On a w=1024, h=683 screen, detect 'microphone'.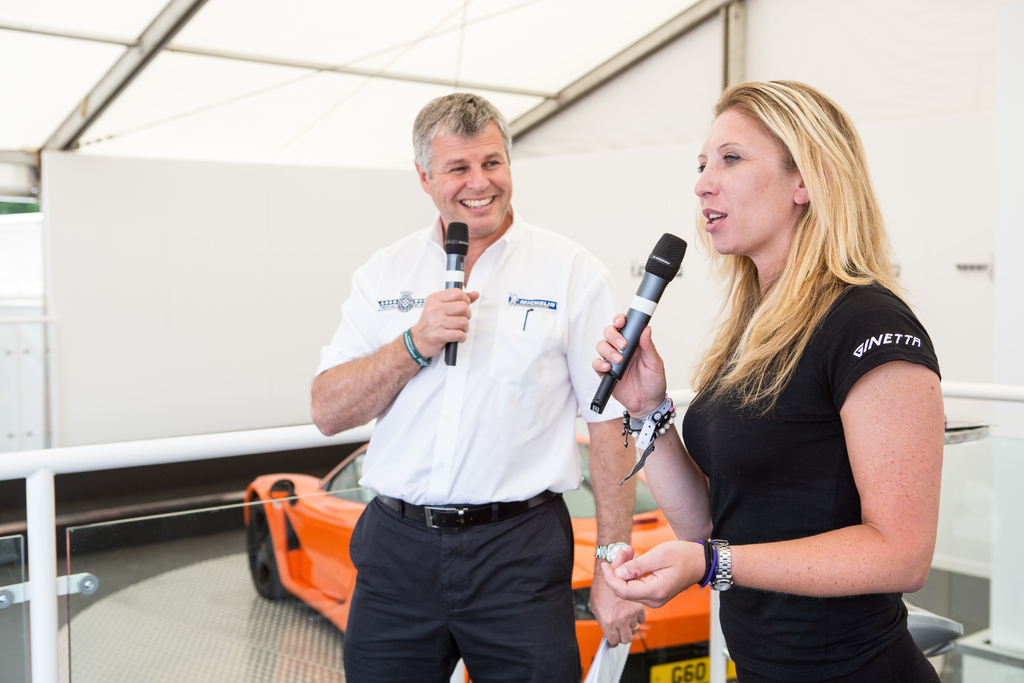
detection(591, 236, 703, 424).
